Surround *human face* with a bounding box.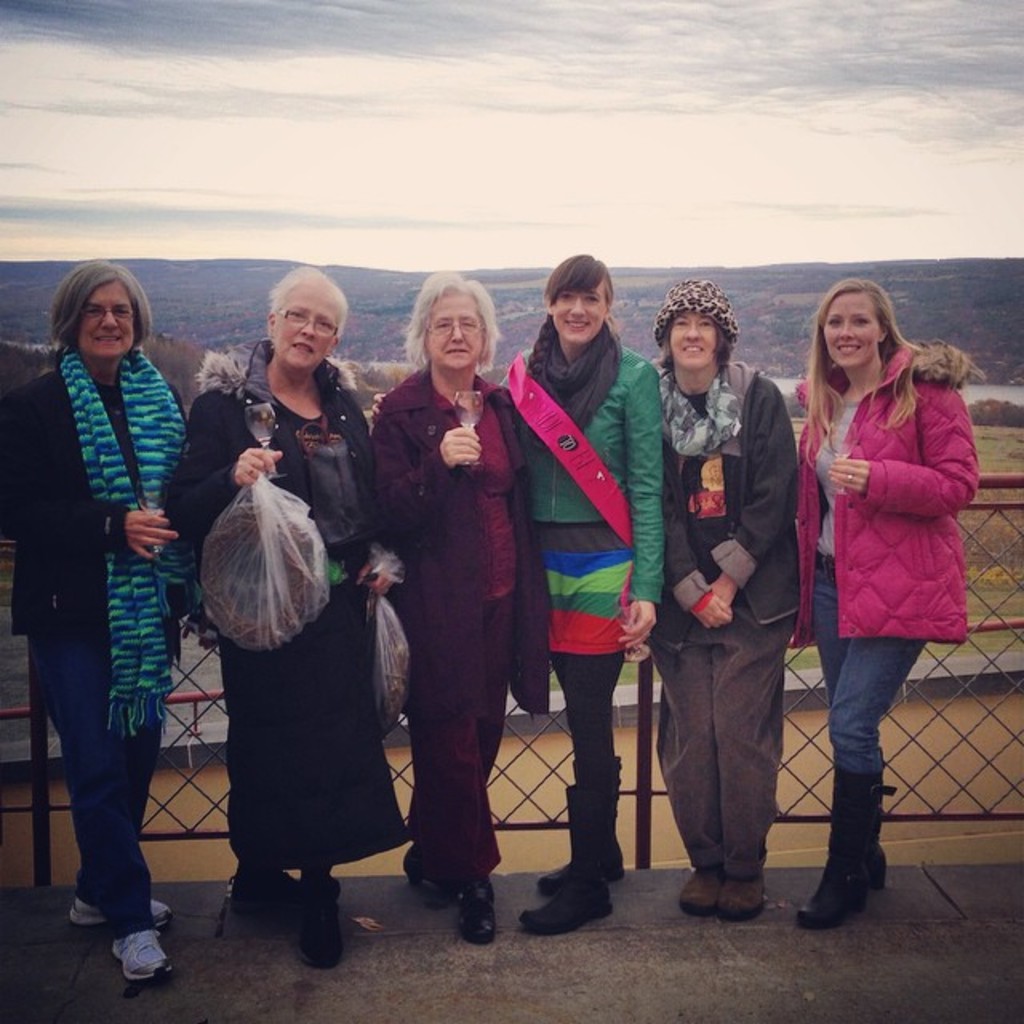
<region>72, 290, 136, 366</region>.
